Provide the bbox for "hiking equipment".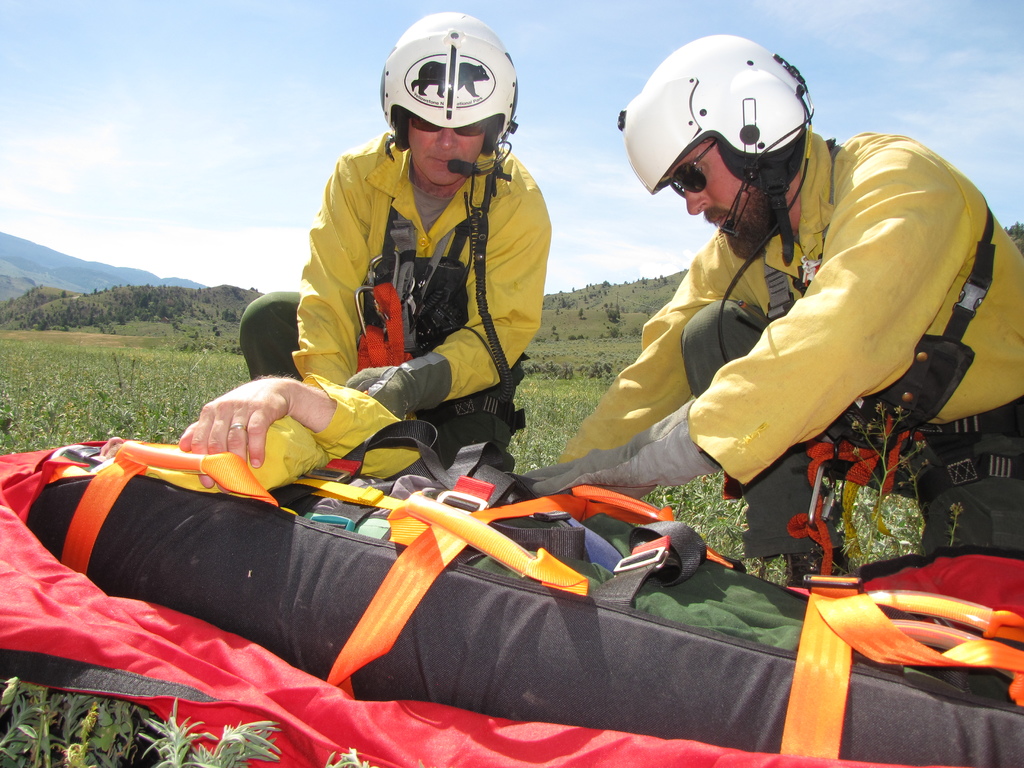
(left=617, top=35, right=817, bottom=260).
